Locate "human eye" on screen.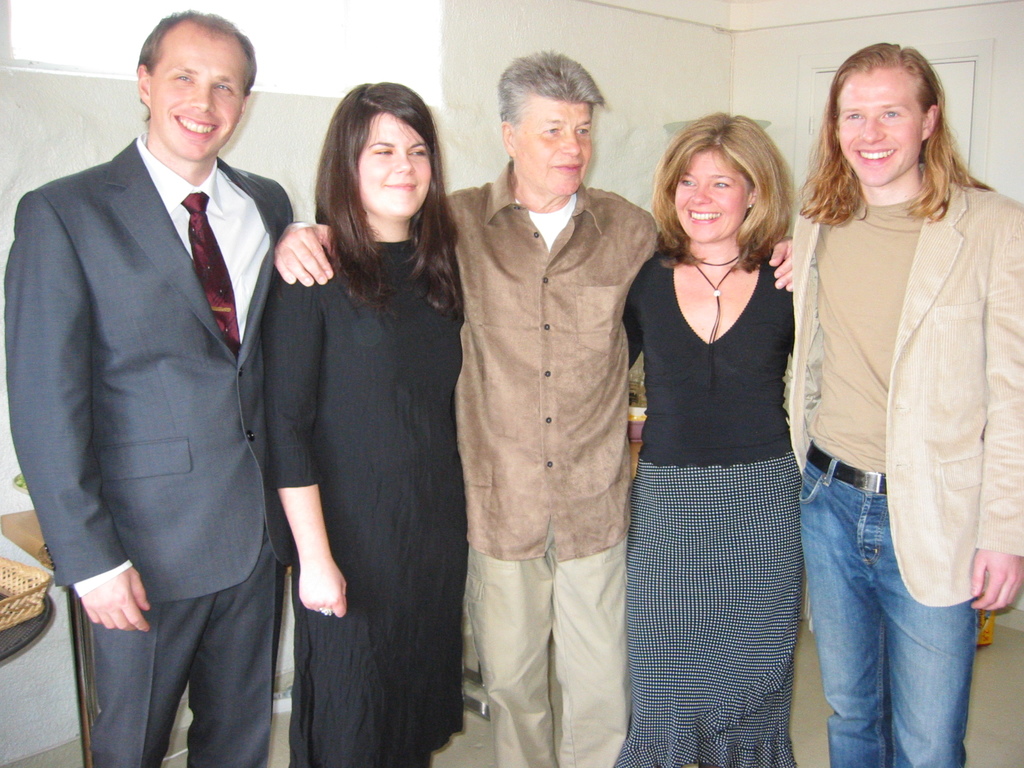
On screen at 579, 123, 589, 139.
